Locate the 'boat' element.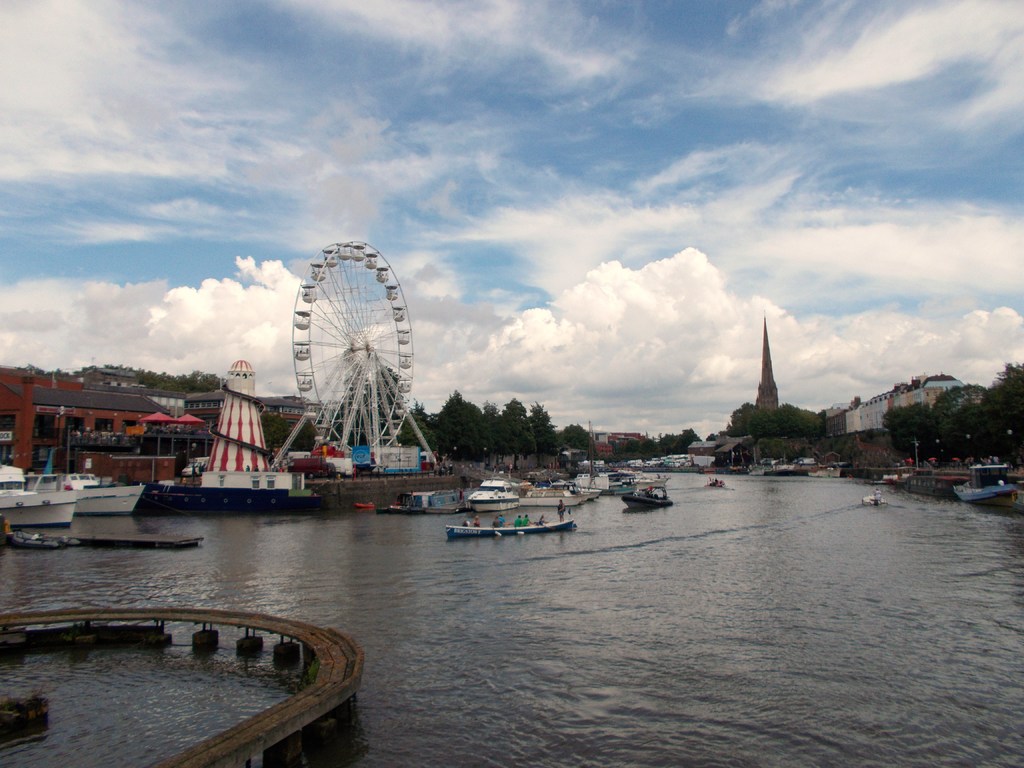
Element bbox: [left=705, top=474, right=724, bottom=490].
